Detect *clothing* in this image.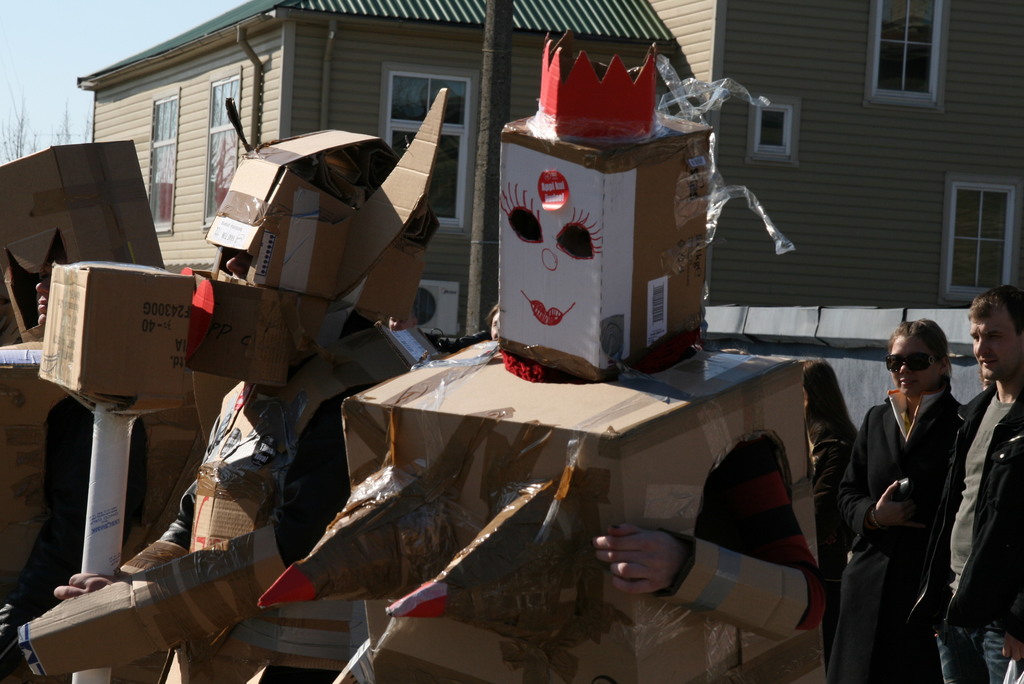
Detection: 807 405 861 582.
